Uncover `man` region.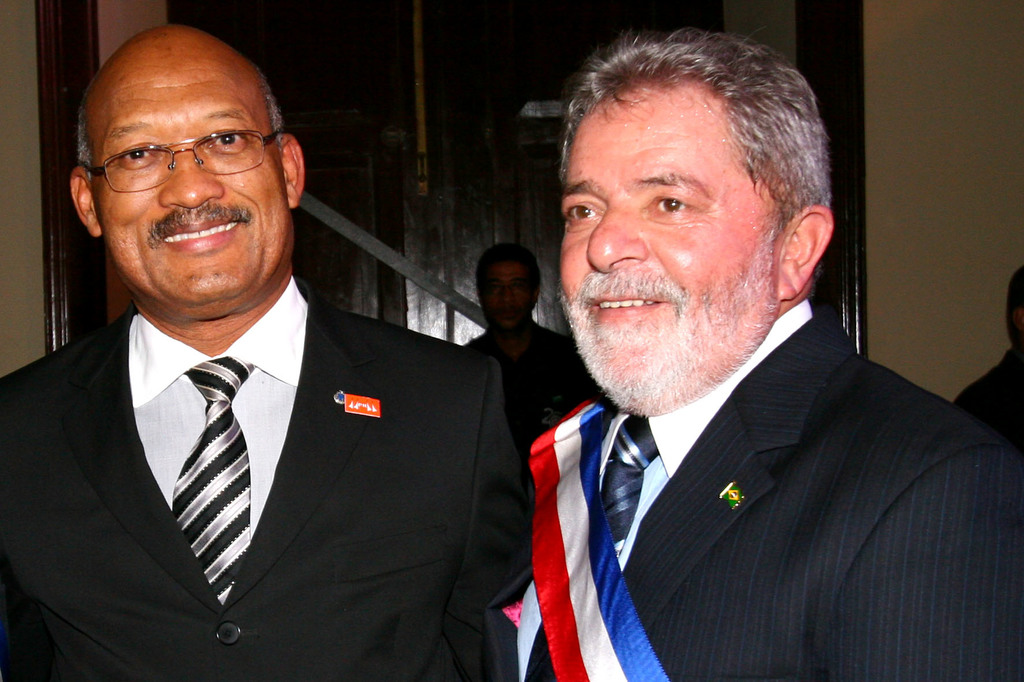
Uncovered: [460, 241, 576, 430].
